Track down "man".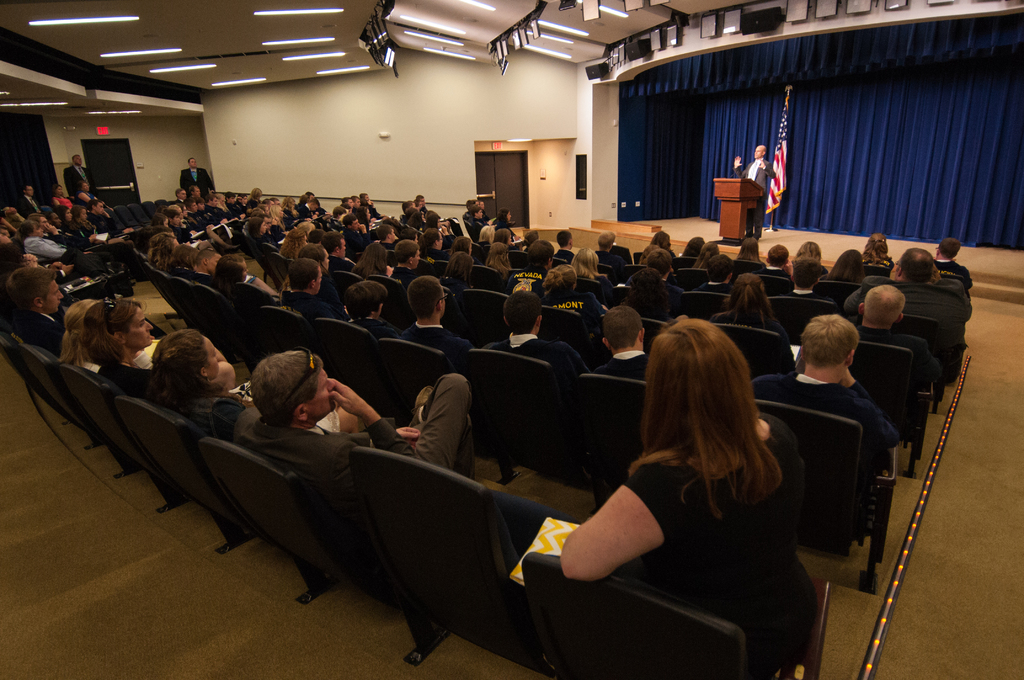
Tracked to box=[0, 271, 67, 350].
